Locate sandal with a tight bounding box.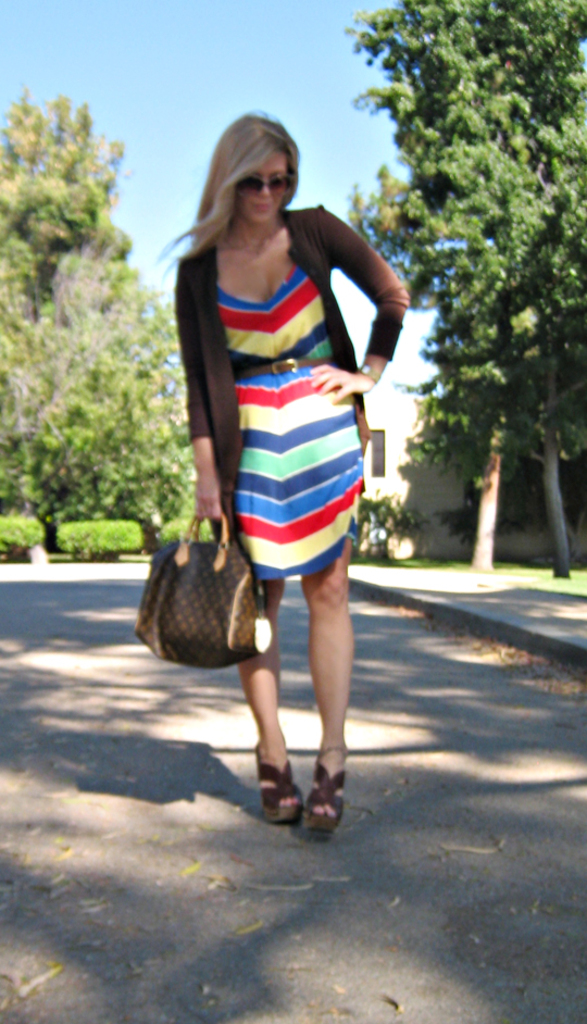
rect(235, 723, 342, 831).
